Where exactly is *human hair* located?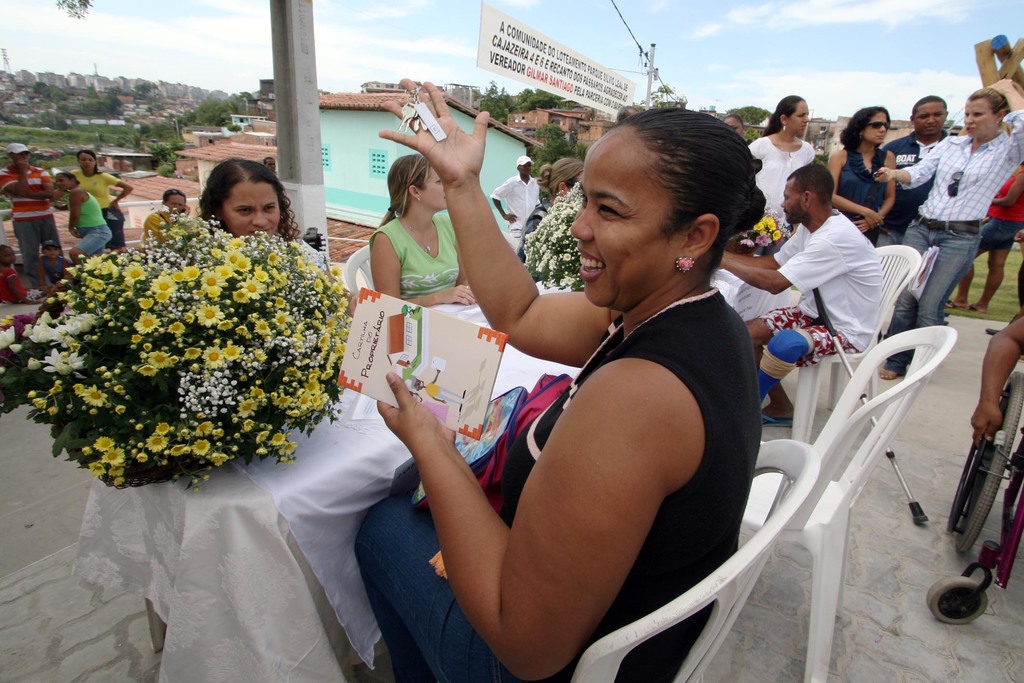
Its bounding box is (x1=55, y1=172, x2=81, y2=183).
